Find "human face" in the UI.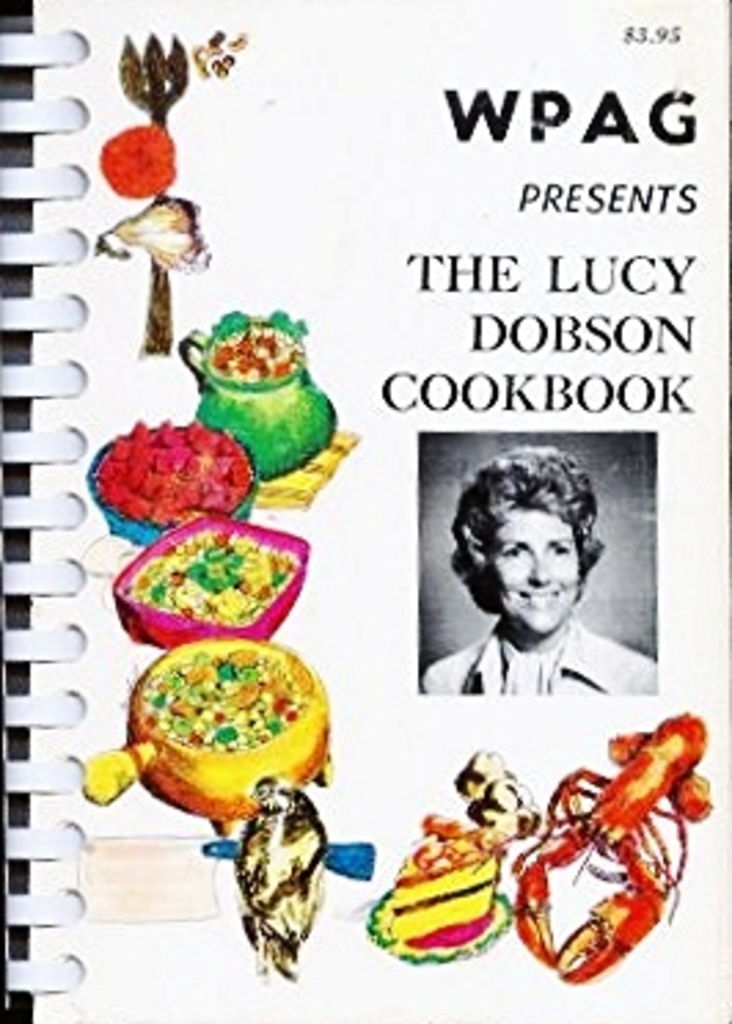
UI element at 482, 506, 581, 633.
